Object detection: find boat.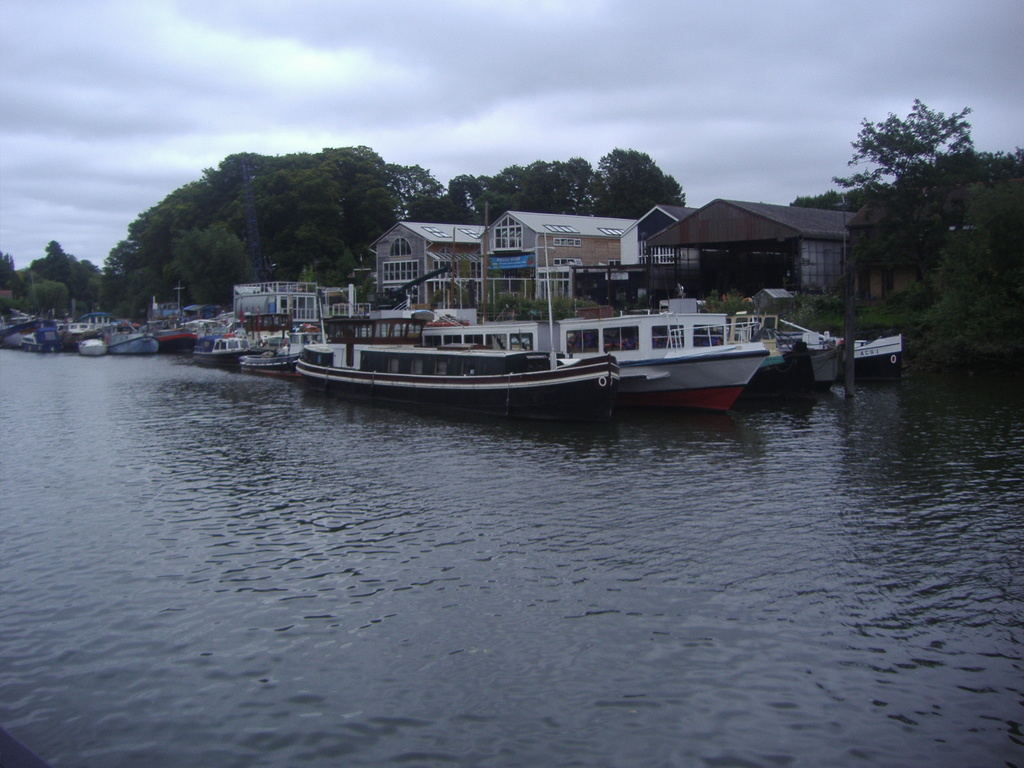
bbox(163, 271, 200, 357).
